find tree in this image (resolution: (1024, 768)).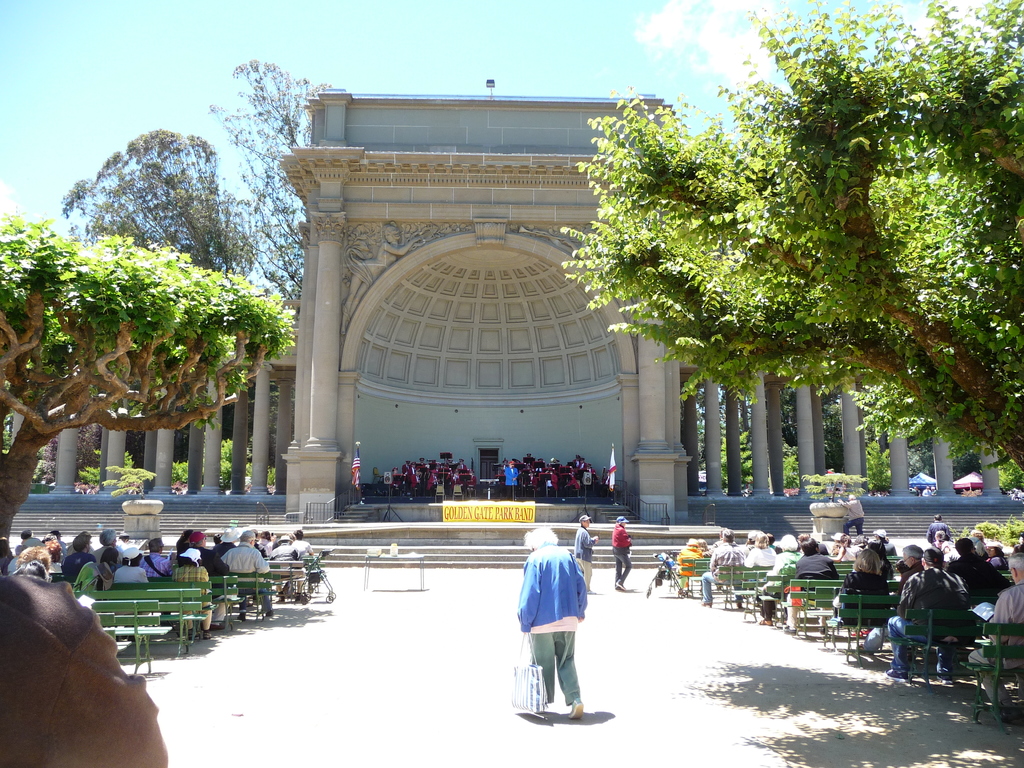
x1=556, y1=0, x2=1023, y2=509.
